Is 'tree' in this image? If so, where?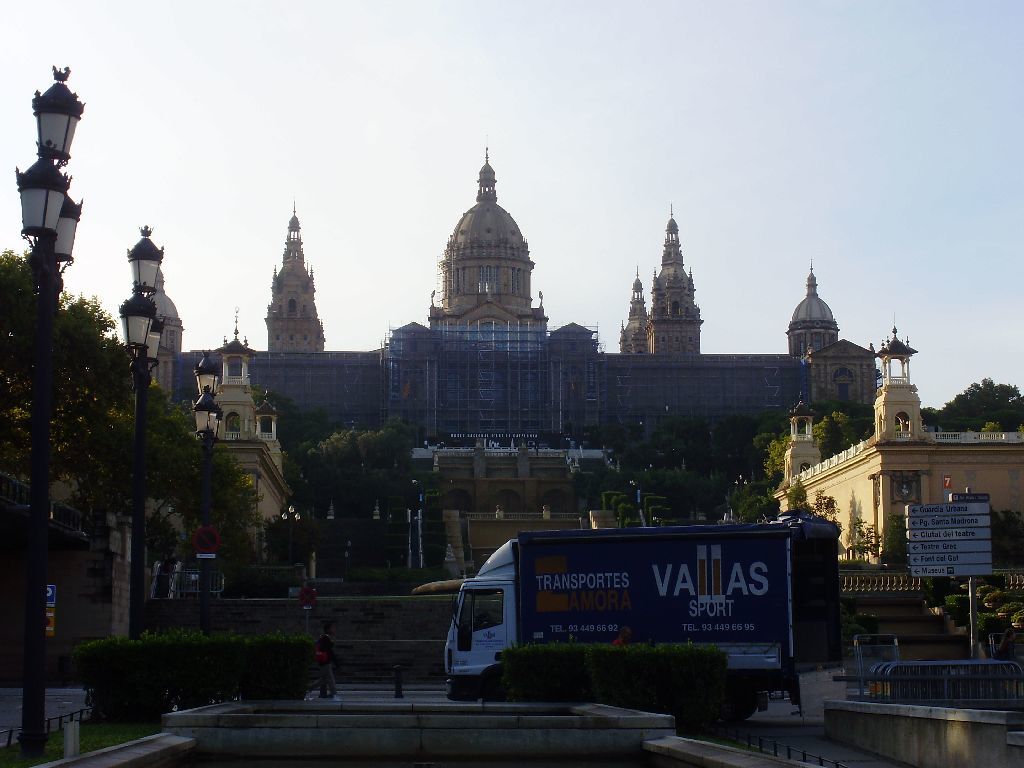
Yes, at 760 408 863 490.
